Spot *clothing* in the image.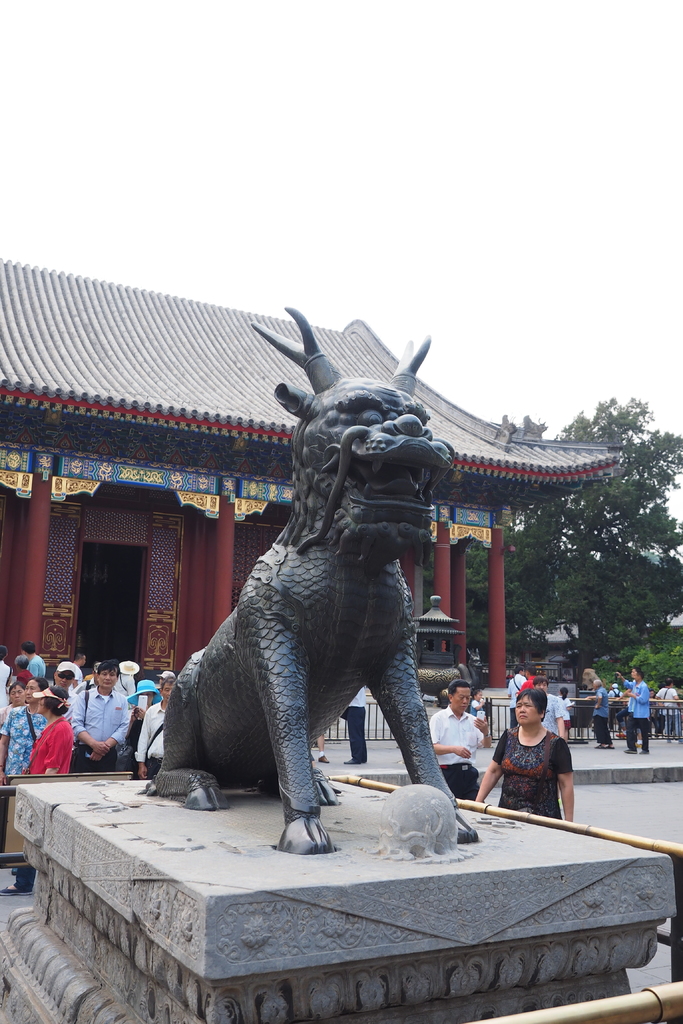
*clothing* found at {"left": 589, "top": 683, "right": 614, "bottom": 742}.
